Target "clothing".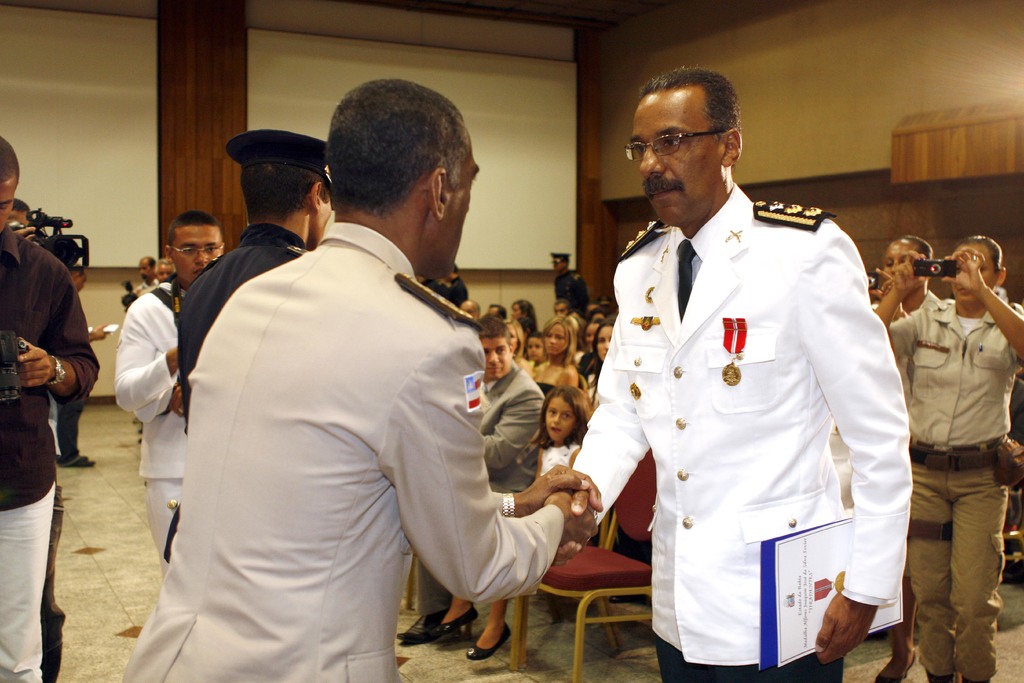
Target region: 564, 176, 916, 682.
